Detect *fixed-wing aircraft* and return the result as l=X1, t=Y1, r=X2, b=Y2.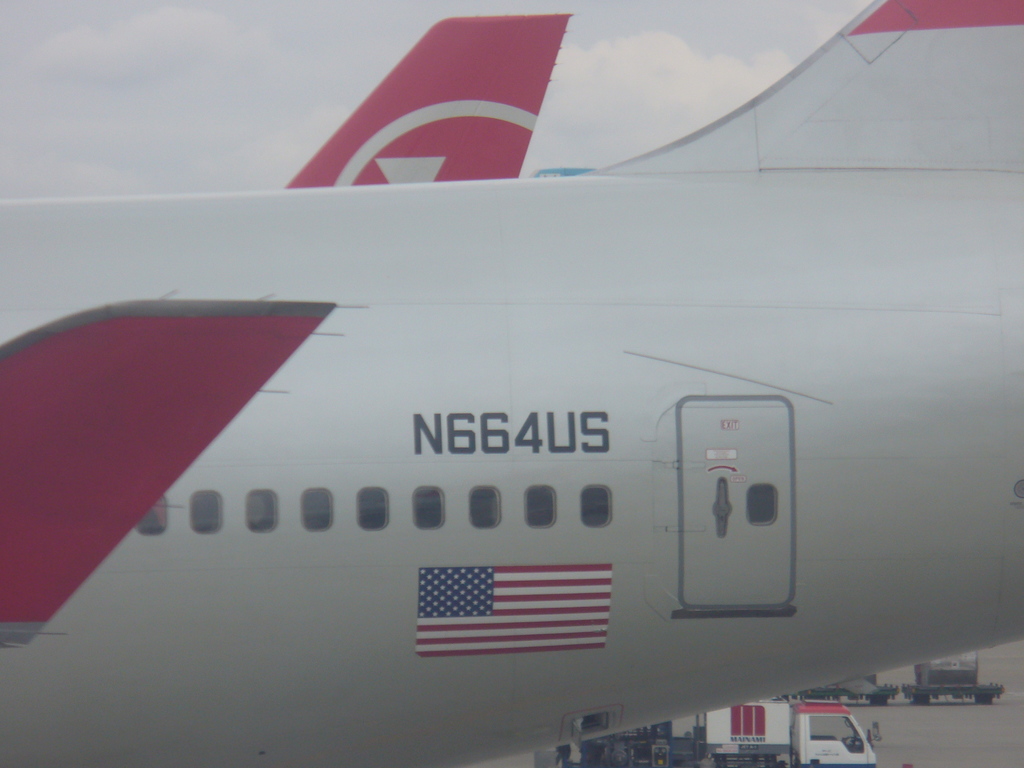
l=0, t=0, r=1023, b=767.
